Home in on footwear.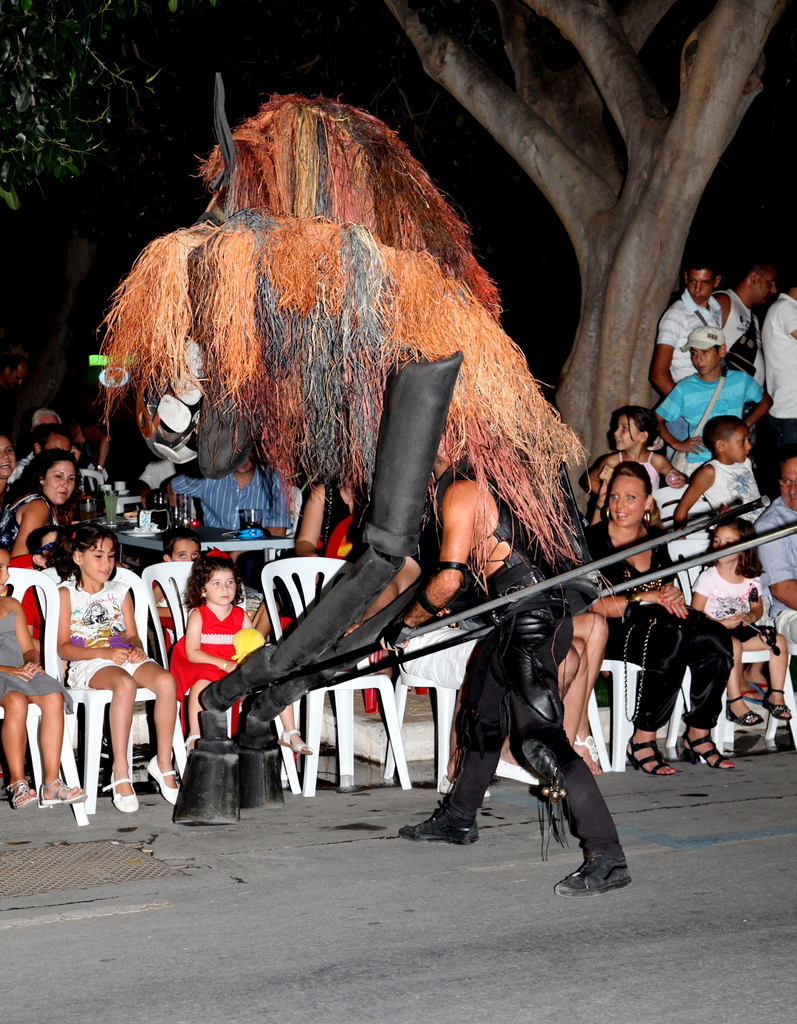
Homed in at select_region(42, 774, 86, 805).
